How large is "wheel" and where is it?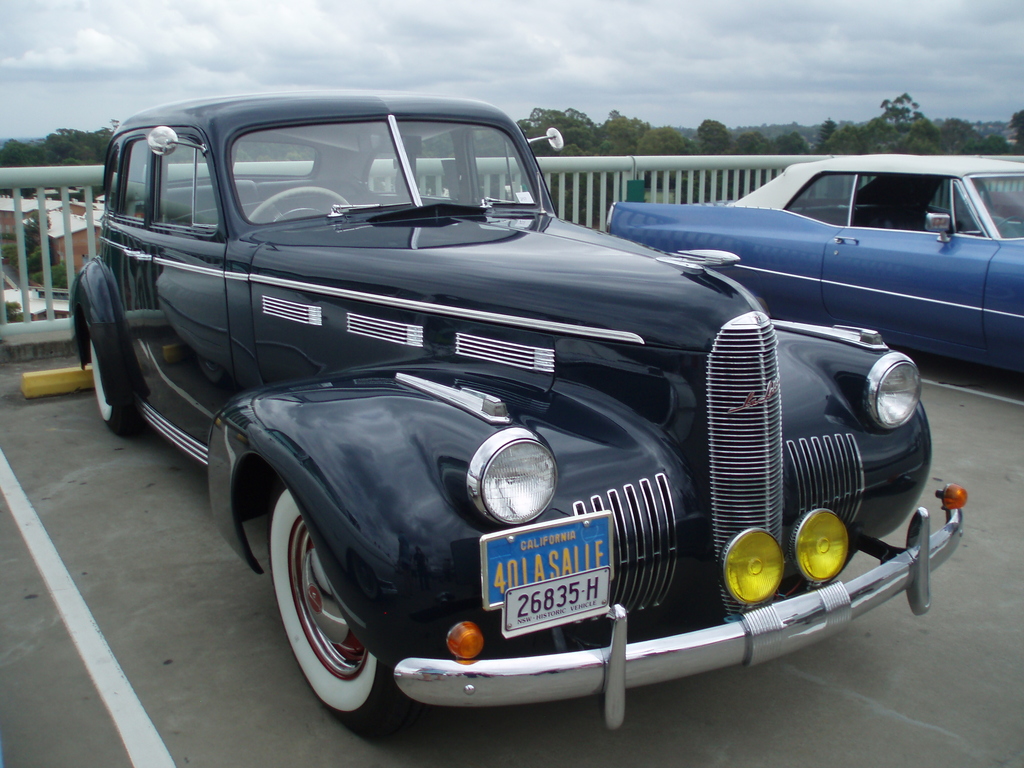
Bounding box: box(265, 492, 399, 721).
